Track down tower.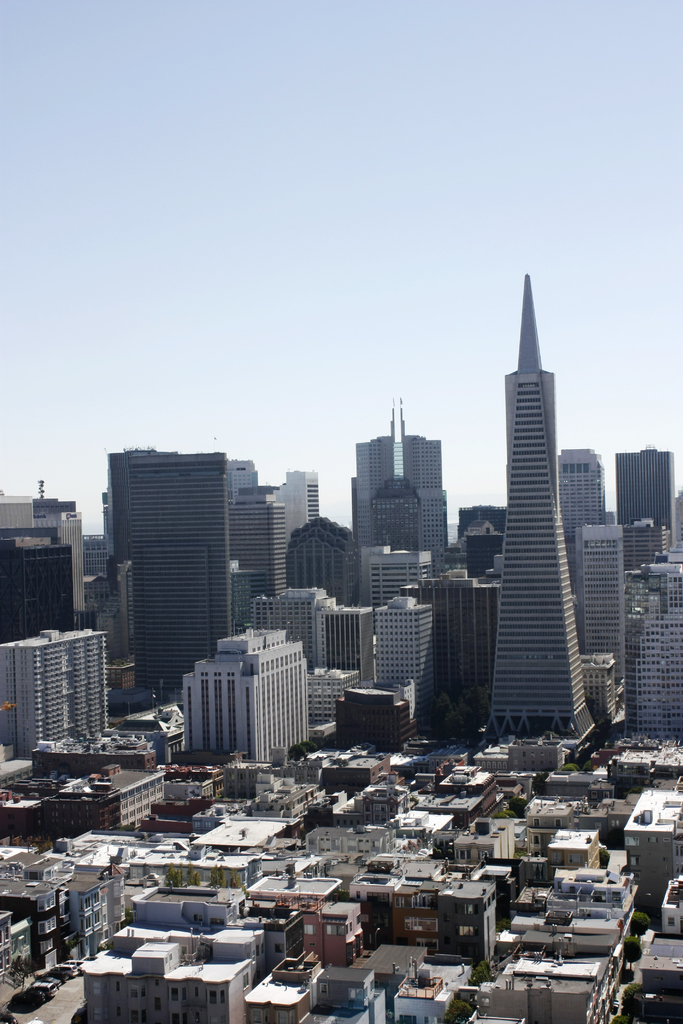
Tracked to region(354, 397, 449, 580).
